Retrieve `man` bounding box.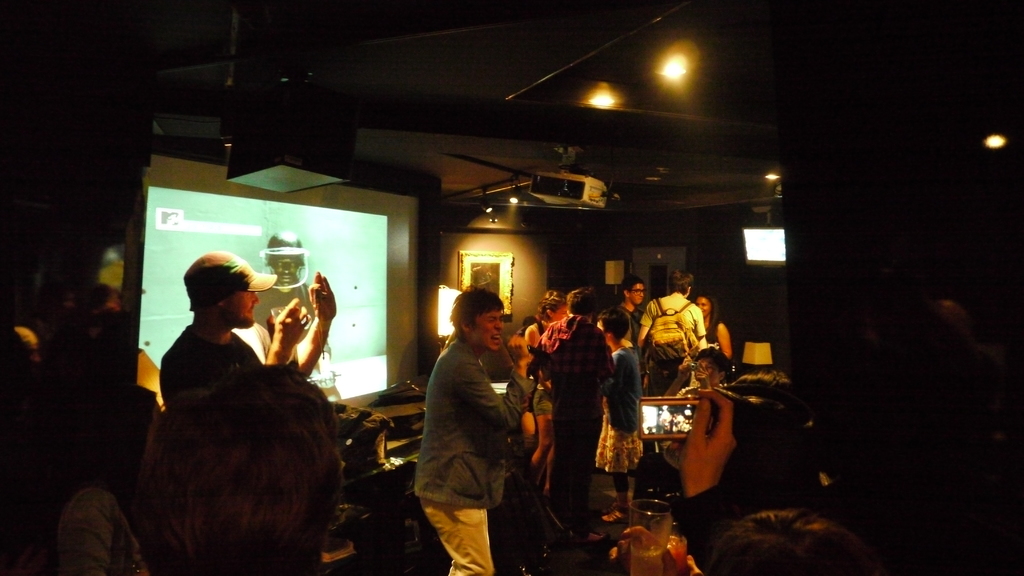
Bounding box: box(248, 232, 343, 396).
